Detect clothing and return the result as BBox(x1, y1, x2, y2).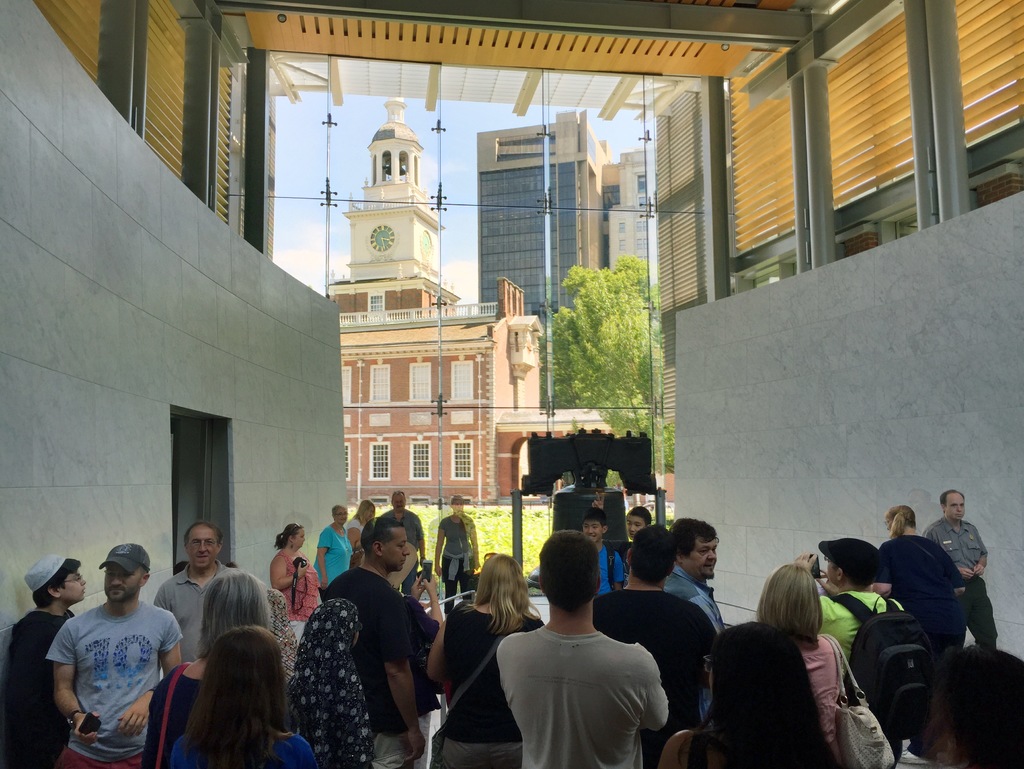
BBox(374, 501, 424, 594).
